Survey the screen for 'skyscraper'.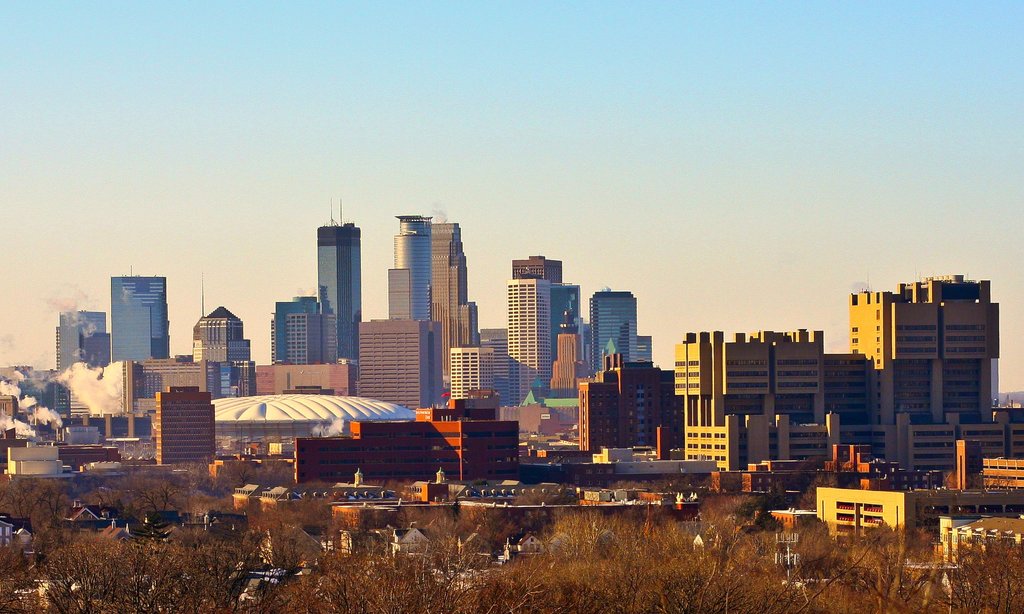
Survey found: BBox(427, 223, 481, 398).
